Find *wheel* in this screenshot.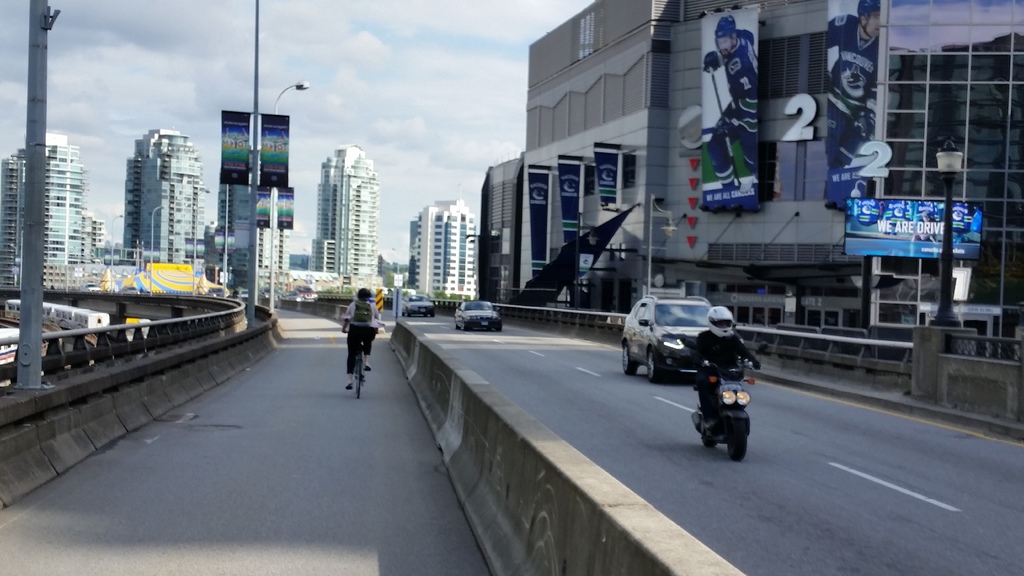
The bounding box for *wheel* is (406,313,410,316).
